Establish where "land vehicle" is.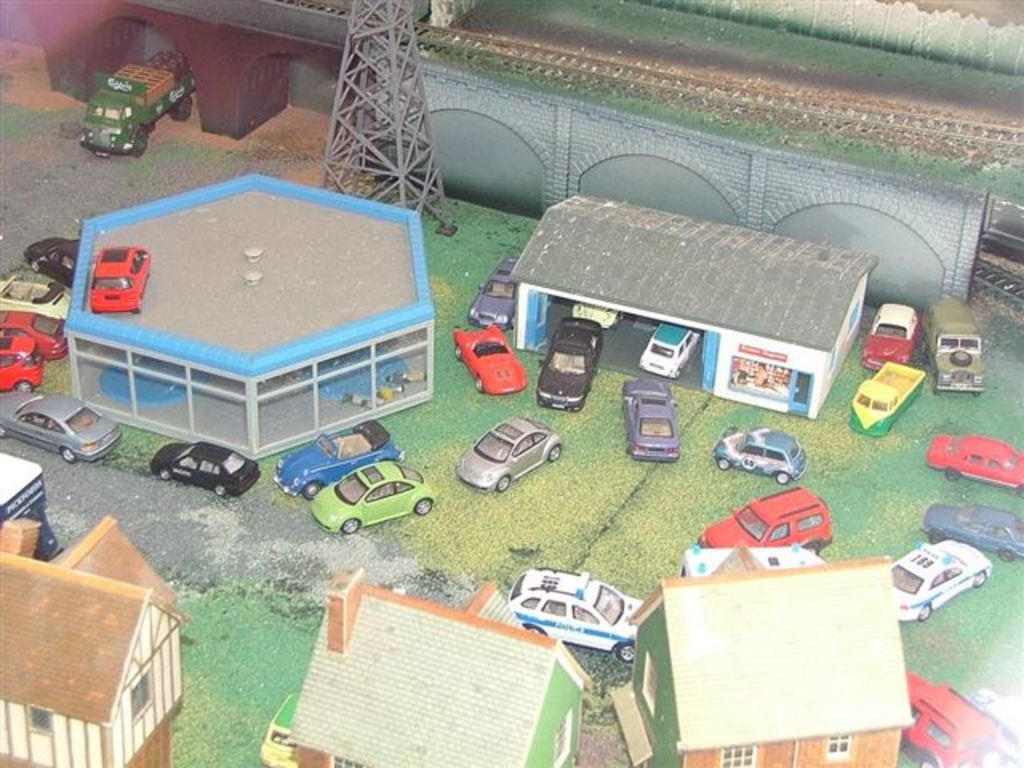
Established at {"x1": 67, "y1": 56, "x2": 194, "y2": 158}.
